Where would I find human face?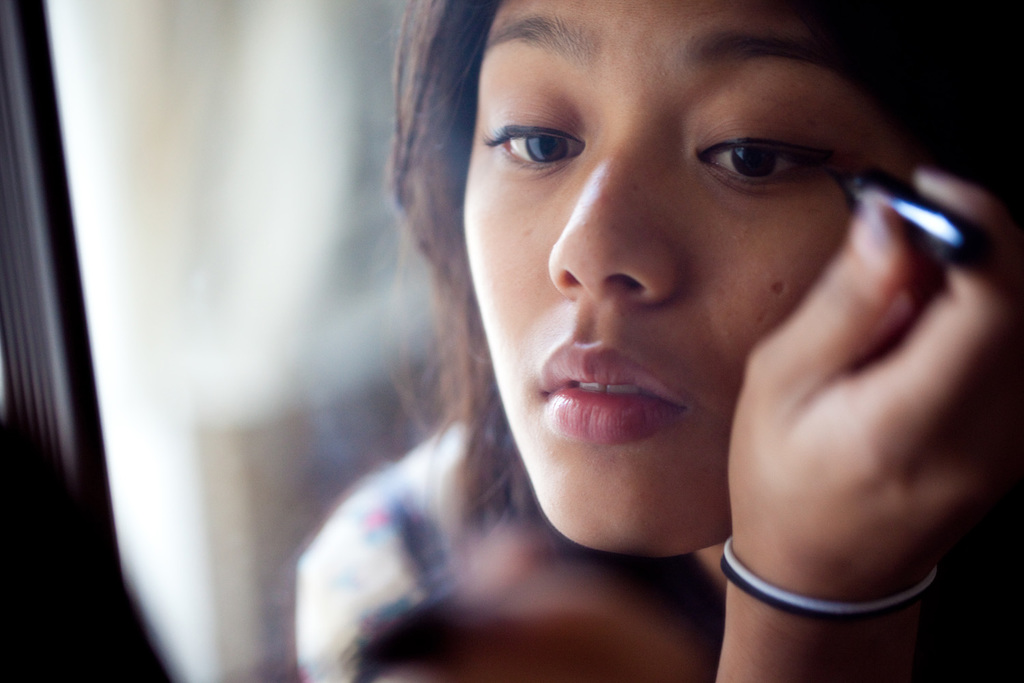
At <box>451,0,928,563</box>.
